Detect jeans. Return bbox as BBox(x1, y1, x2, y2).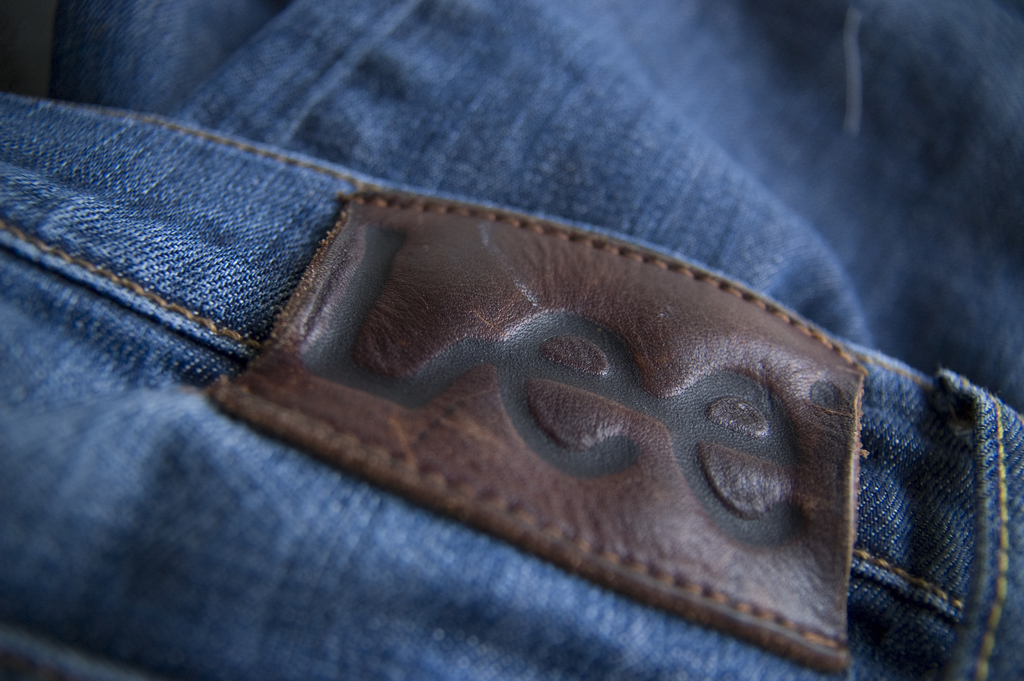
BBox(0, 0, 1023, 680).
